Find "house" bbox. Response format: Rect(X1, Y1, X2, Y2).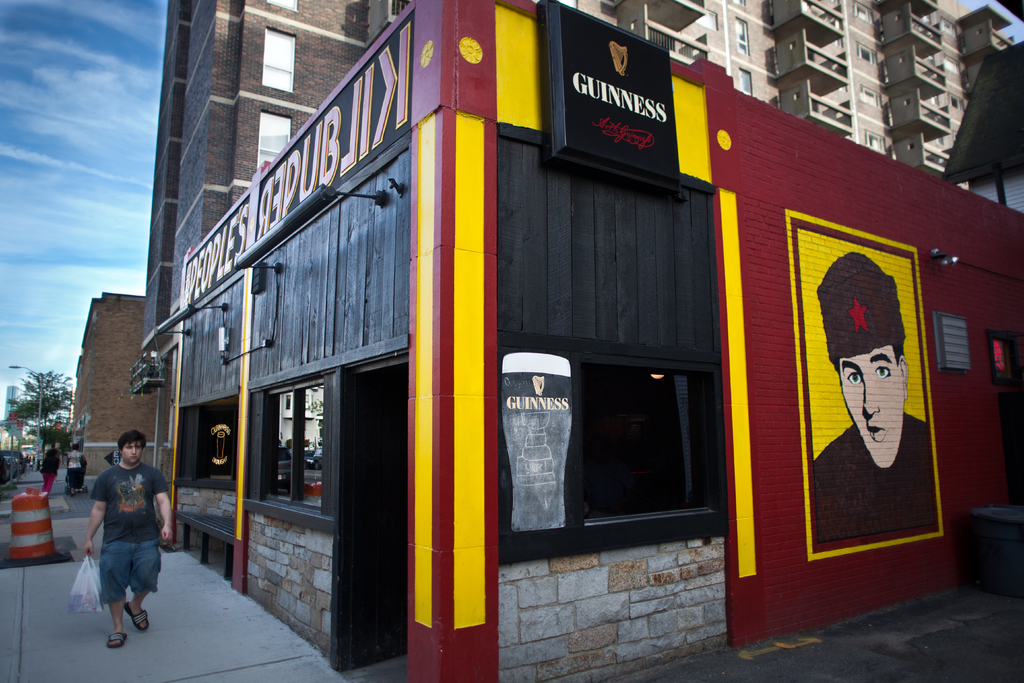
Rect(69, 290, 173, 475).
